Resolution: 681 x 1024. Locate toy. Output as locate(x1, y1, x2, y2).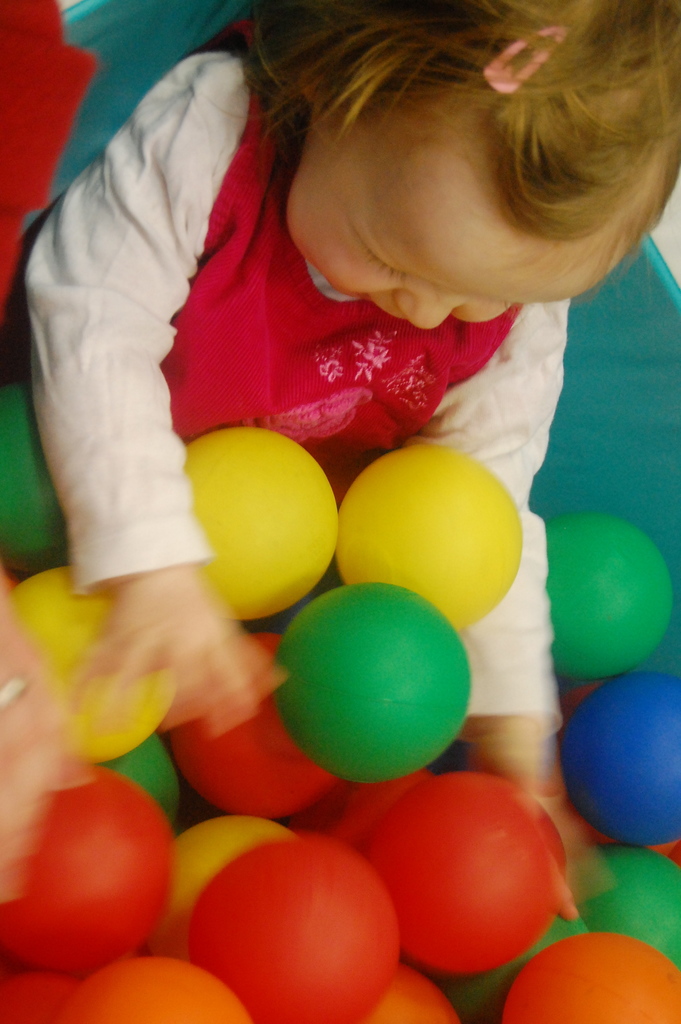
locate(172, 422, 340, 615).
